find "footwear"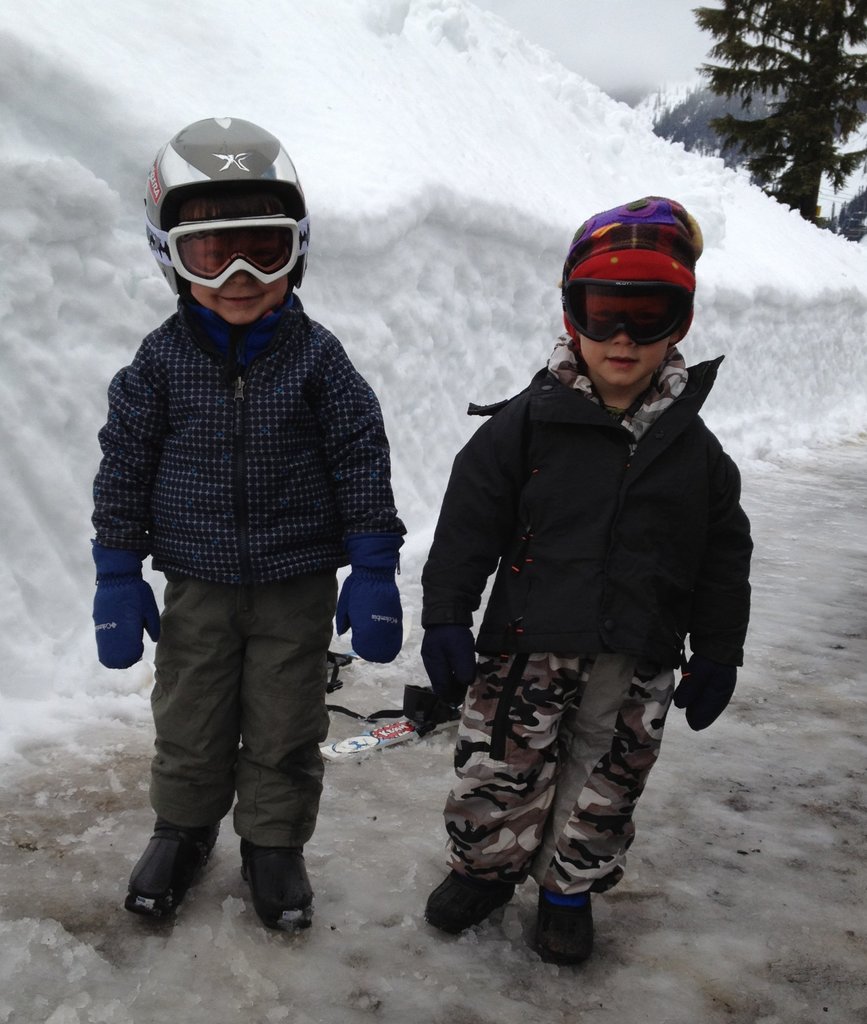
[left=426, top=872, right=514, bottom=932]
